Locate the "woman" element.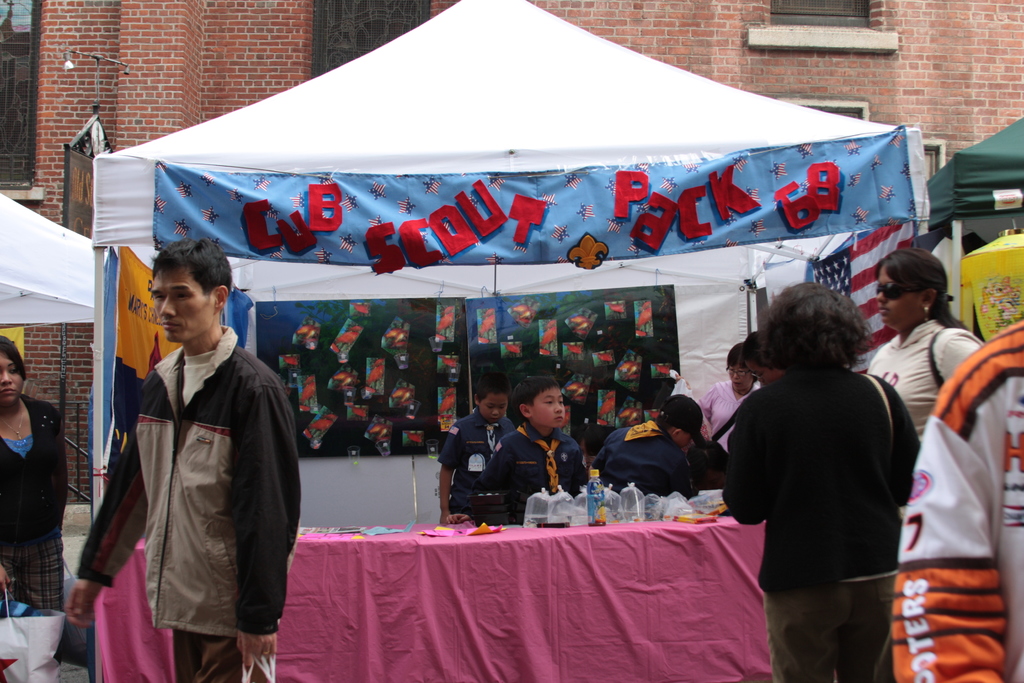
Element bbox: detection(730, 259, 937, 682).
